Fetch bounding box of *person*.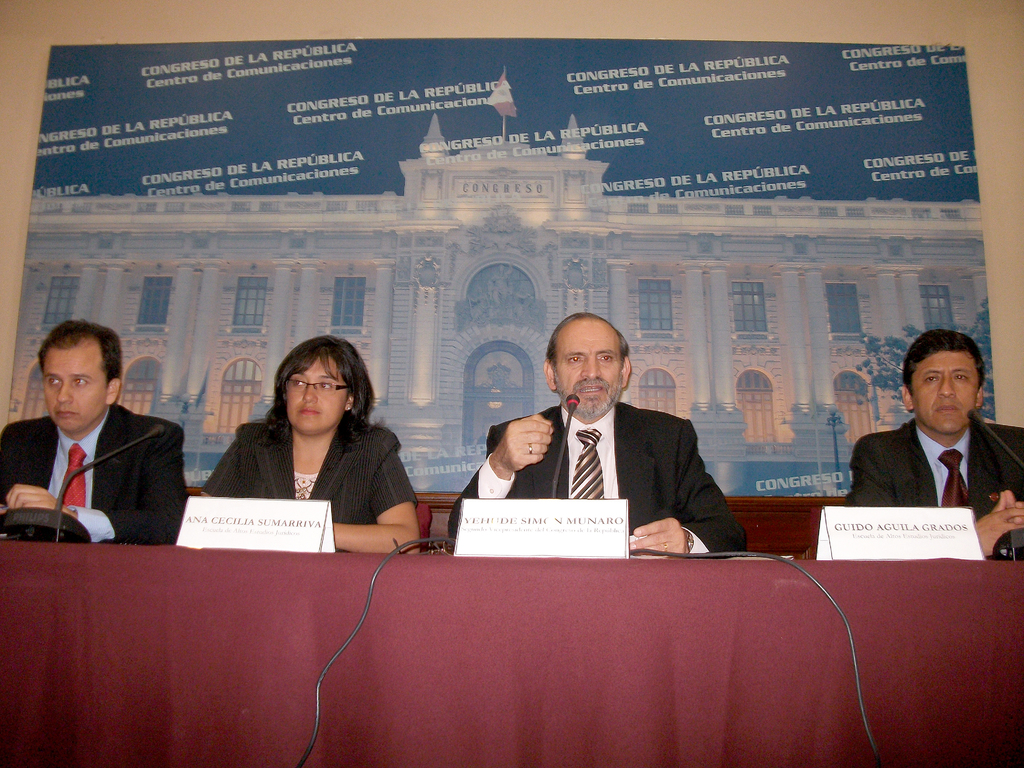
Bbox: (17, 303, 175, 565).
